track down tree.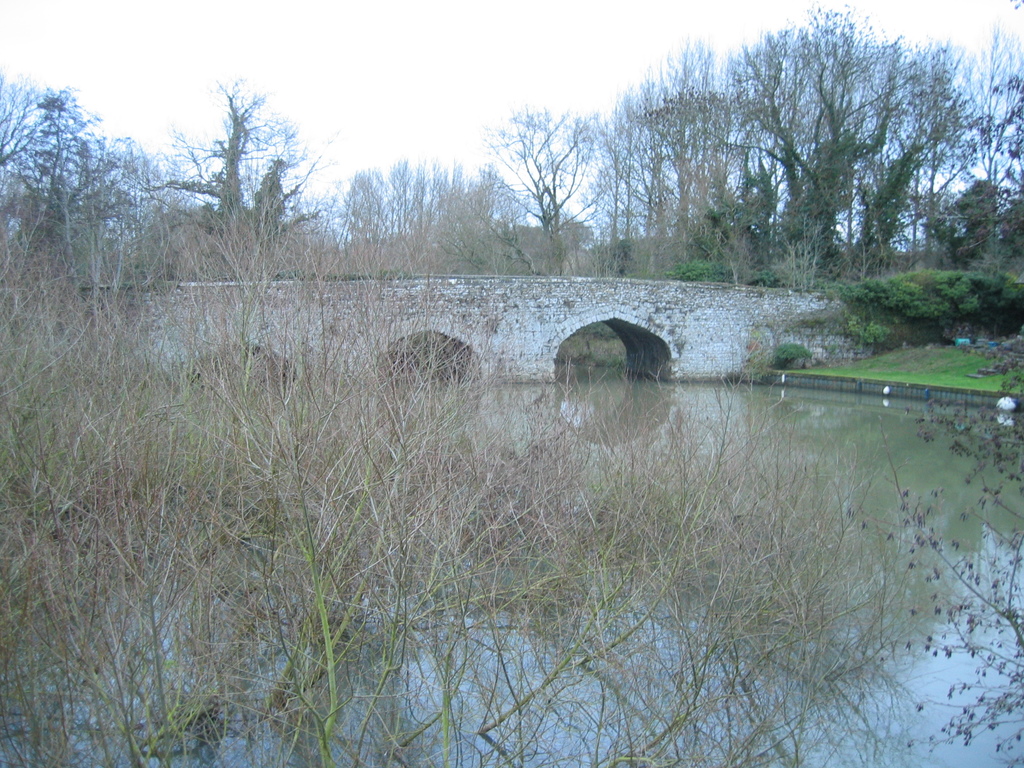
Tracked to l=148, t=72, r=328, b=264.
